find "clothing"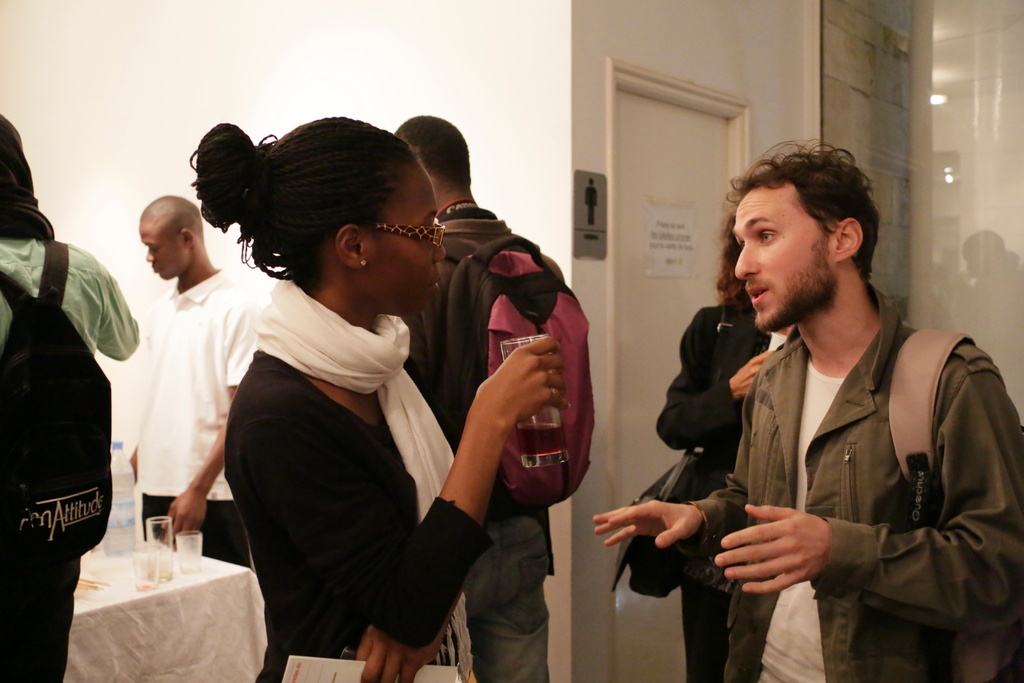
Rect(656, 288, 803, 682)
